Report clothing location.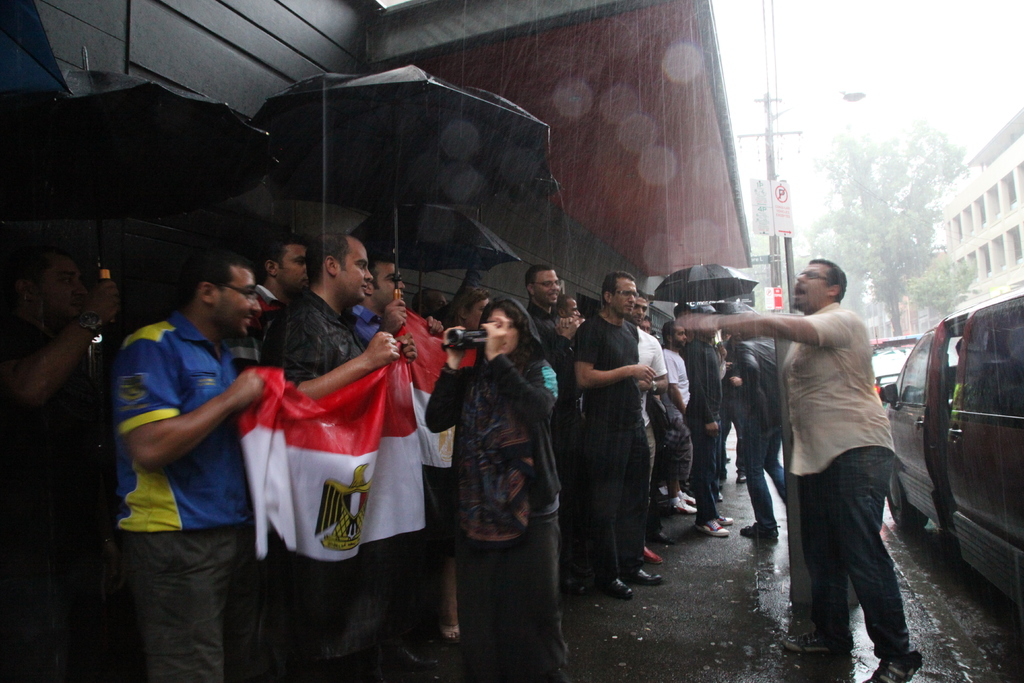
Report: 653/344/694/495.
